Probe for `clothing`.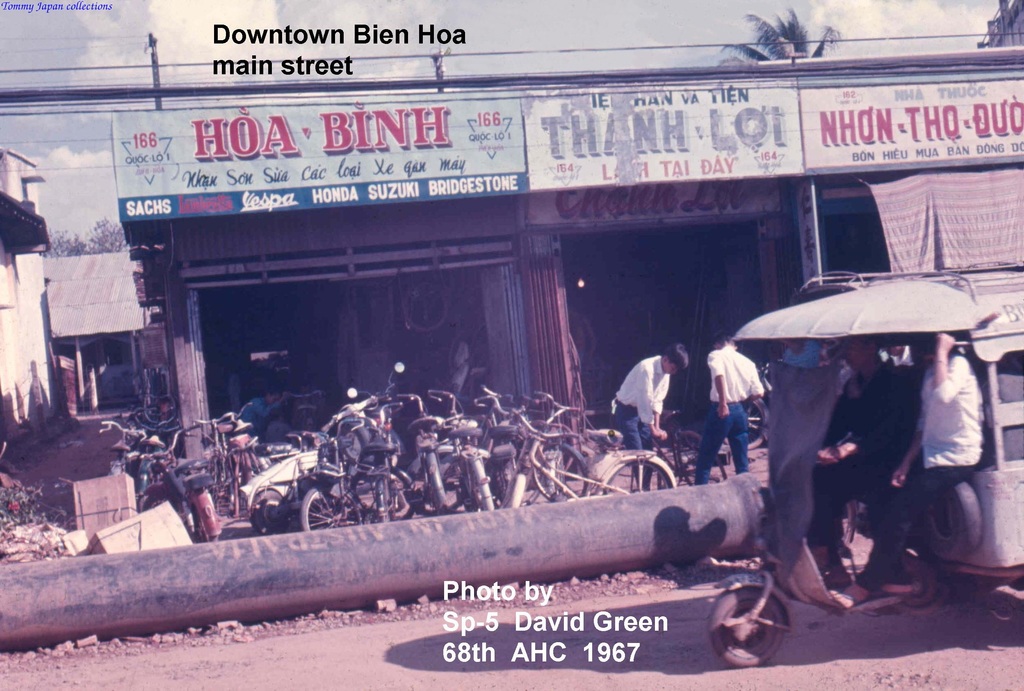
Probe result: crop(570, 314, 584, 368).
